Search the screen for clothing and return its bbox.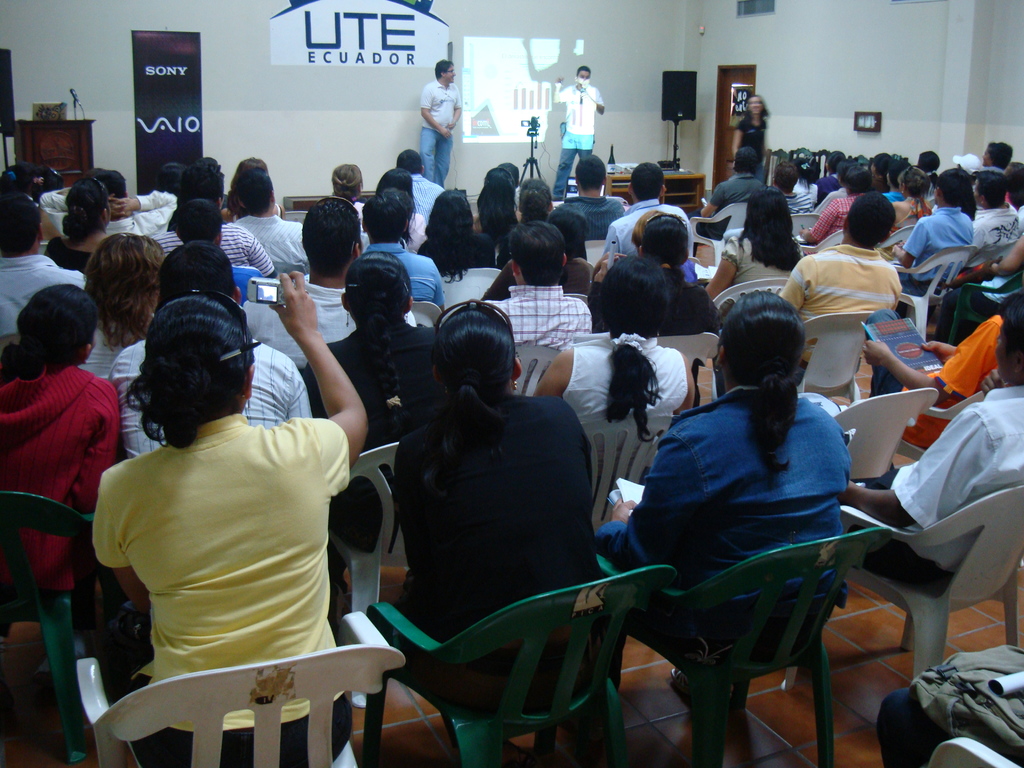
Found: Rect(364, 240, 450, 311).
